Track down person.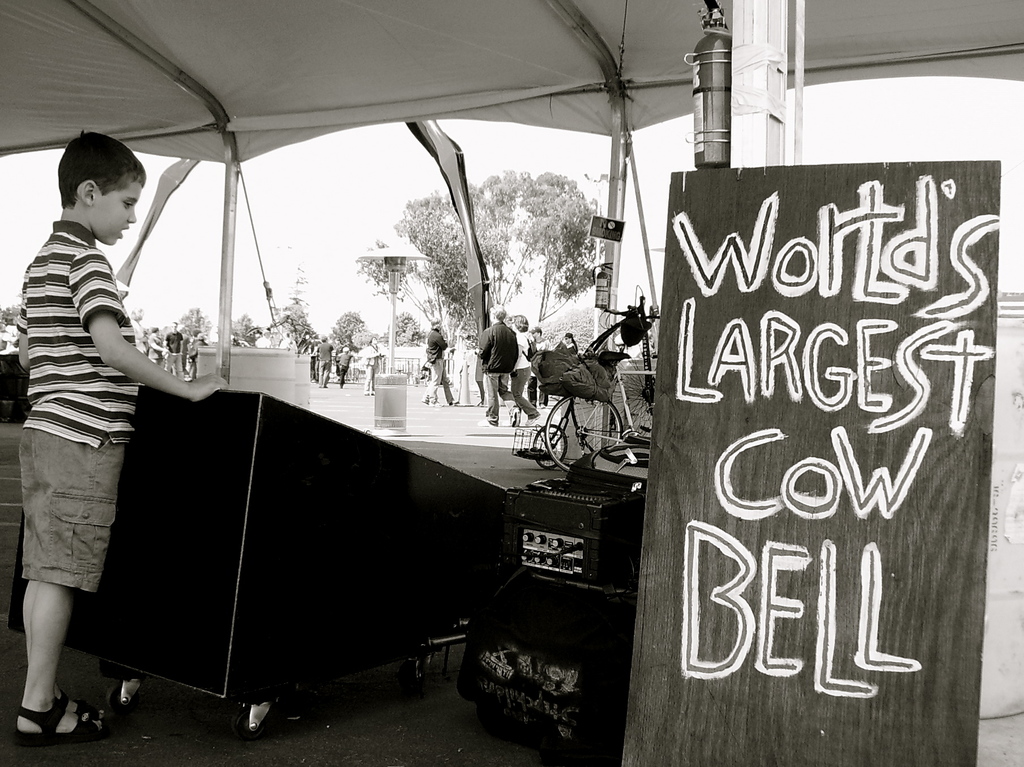
Tracked to crop(358, 333, 390, 398).
